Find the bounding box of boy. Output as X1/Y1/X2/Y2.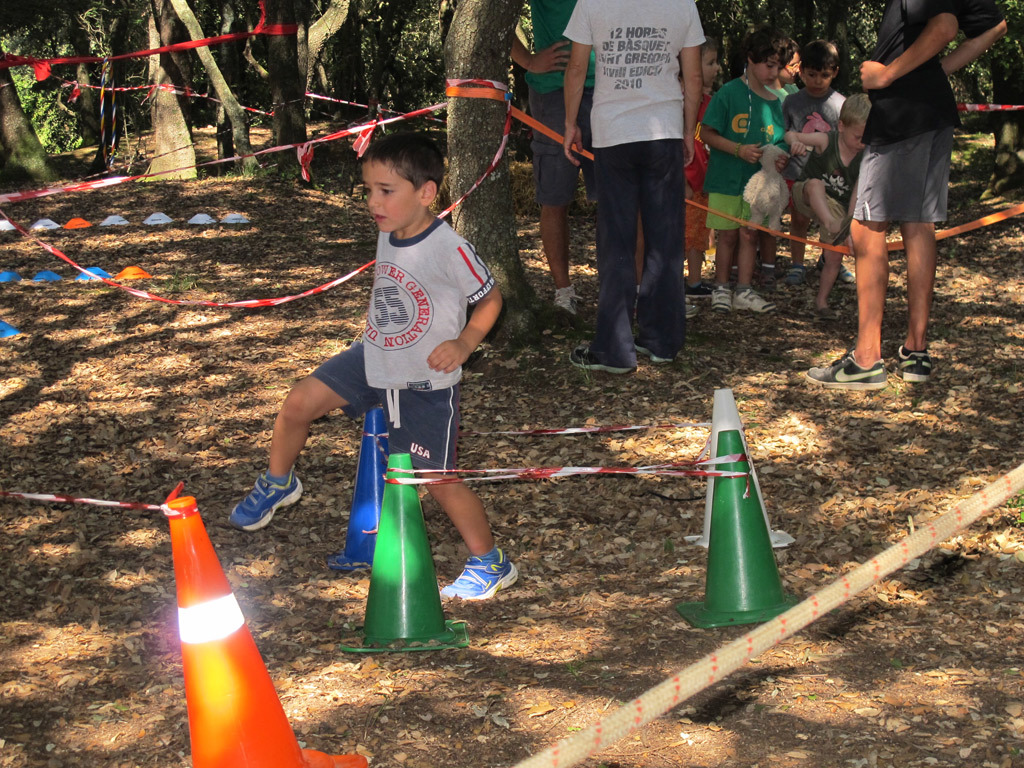
674/25/722/298.
